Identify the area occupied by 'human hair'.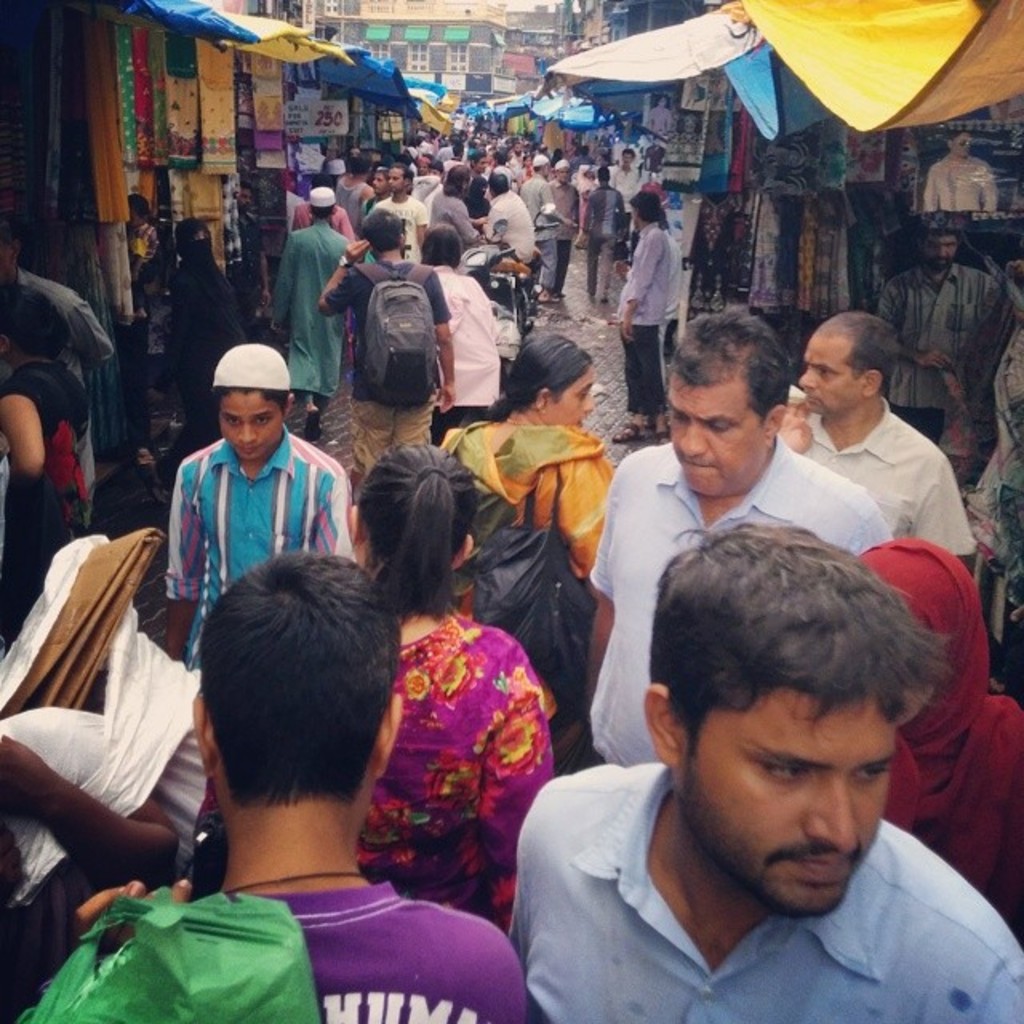
Area: Rect(240, 179, 253, 189).
